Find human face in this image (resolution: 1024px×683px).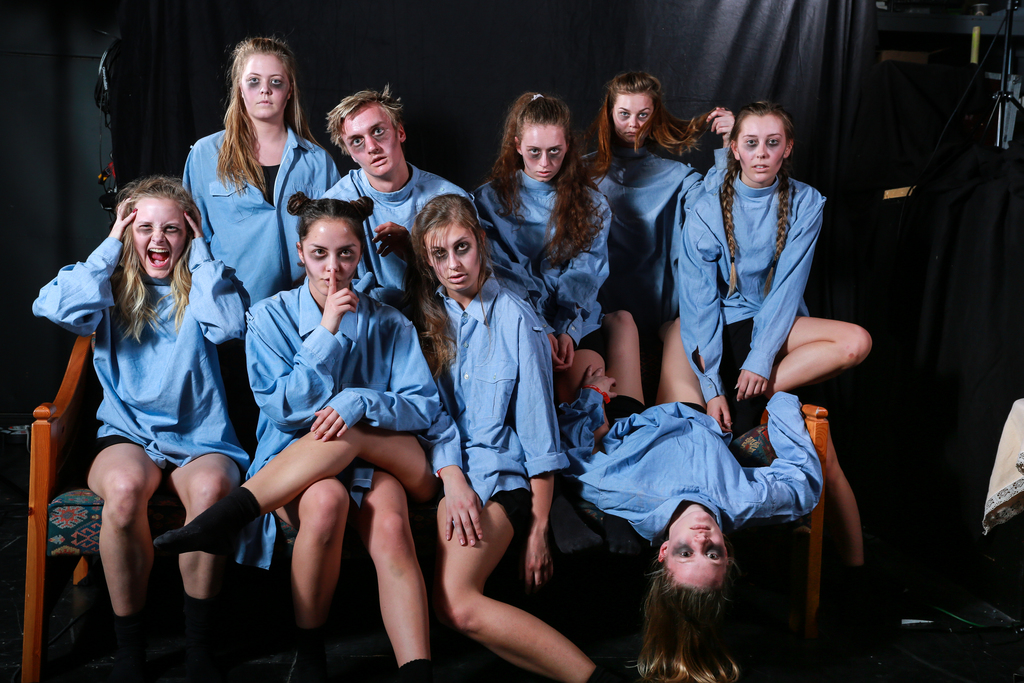
pyautogui.locateOnScreen(614, 90, 655, 146).
